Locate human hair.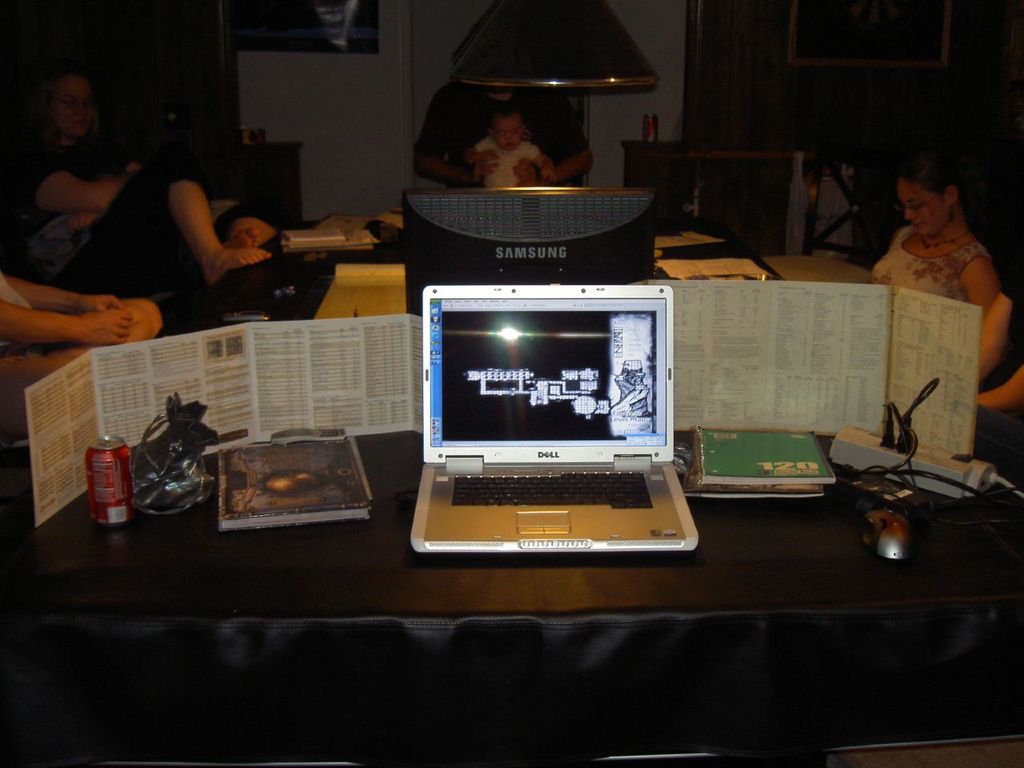
Bounding box: 485:104:526:135.
